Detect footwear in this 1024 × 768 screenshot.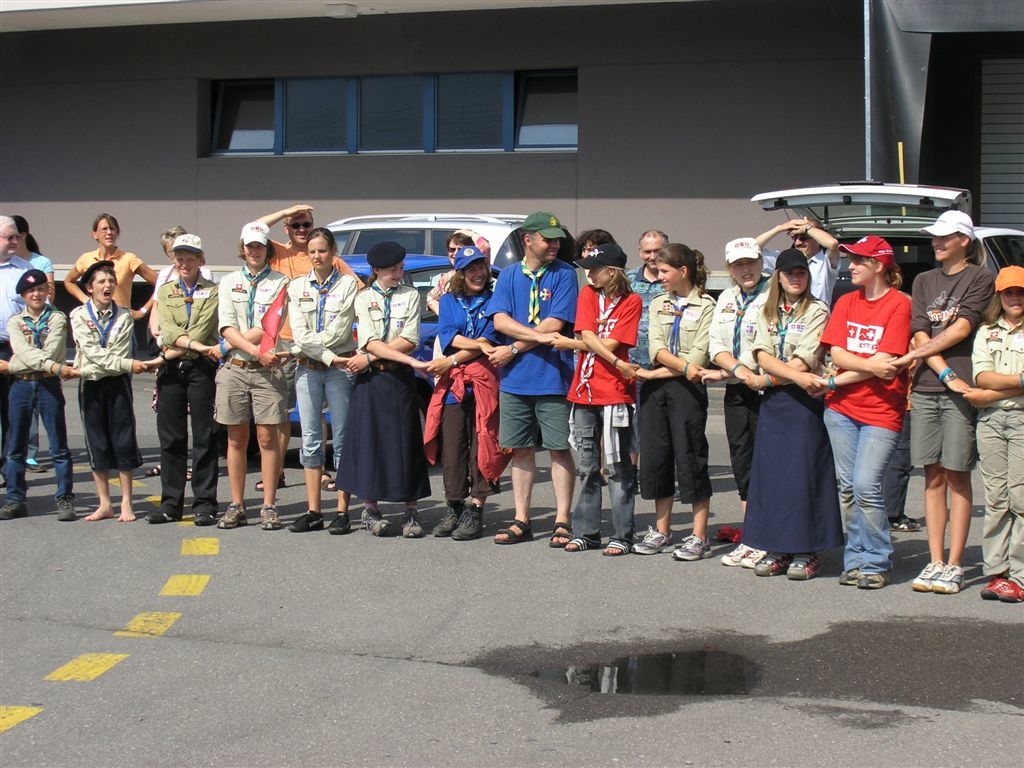
Detection: <bbox>0, 502, 29, 519</bbox>.
